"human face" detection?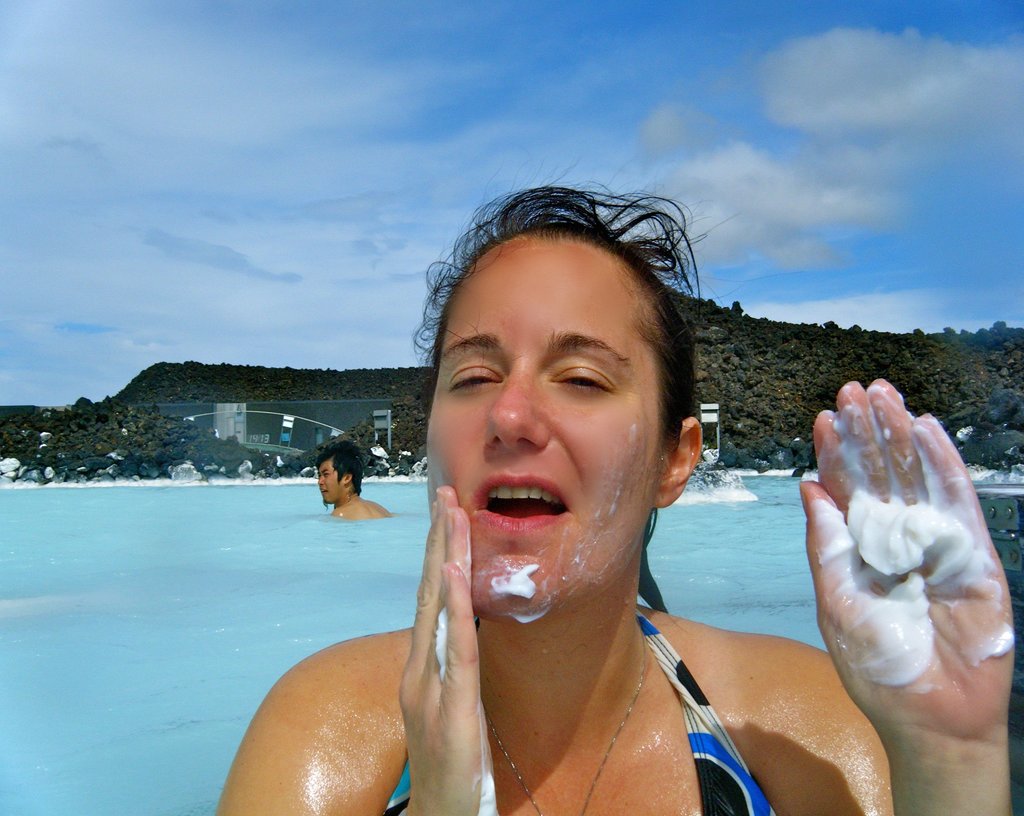
locate(429, 234, 662, 615)
